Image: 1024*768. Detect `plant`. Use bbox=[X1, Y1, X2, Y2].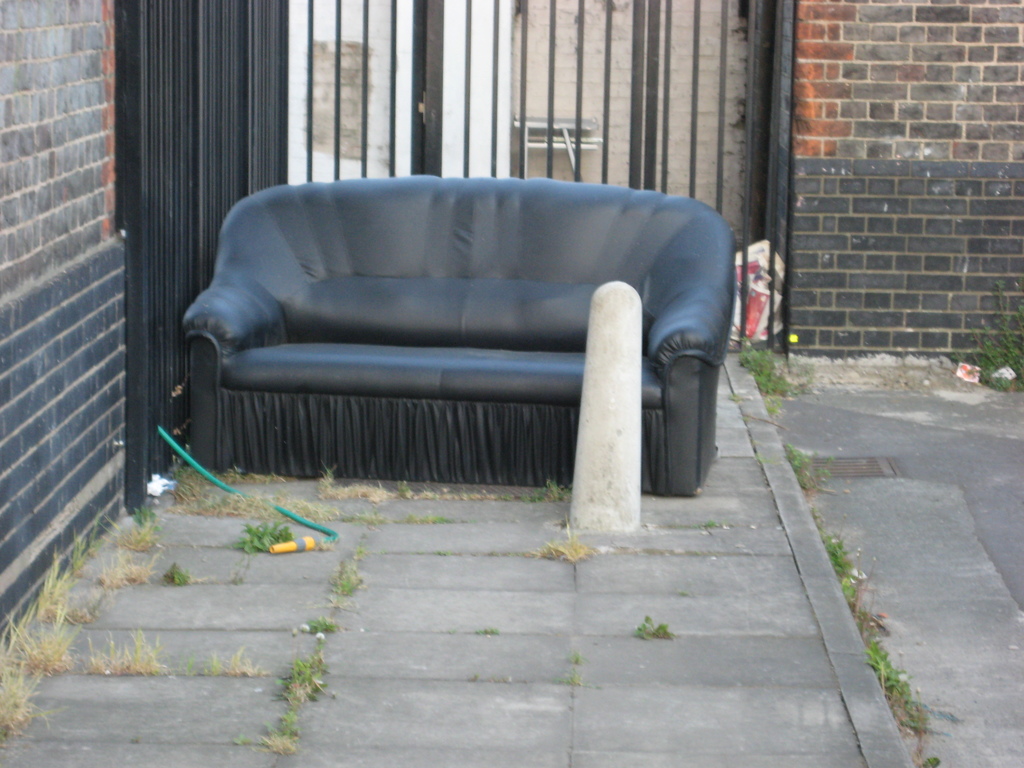
bbox=[520, 523, 598, 566].
